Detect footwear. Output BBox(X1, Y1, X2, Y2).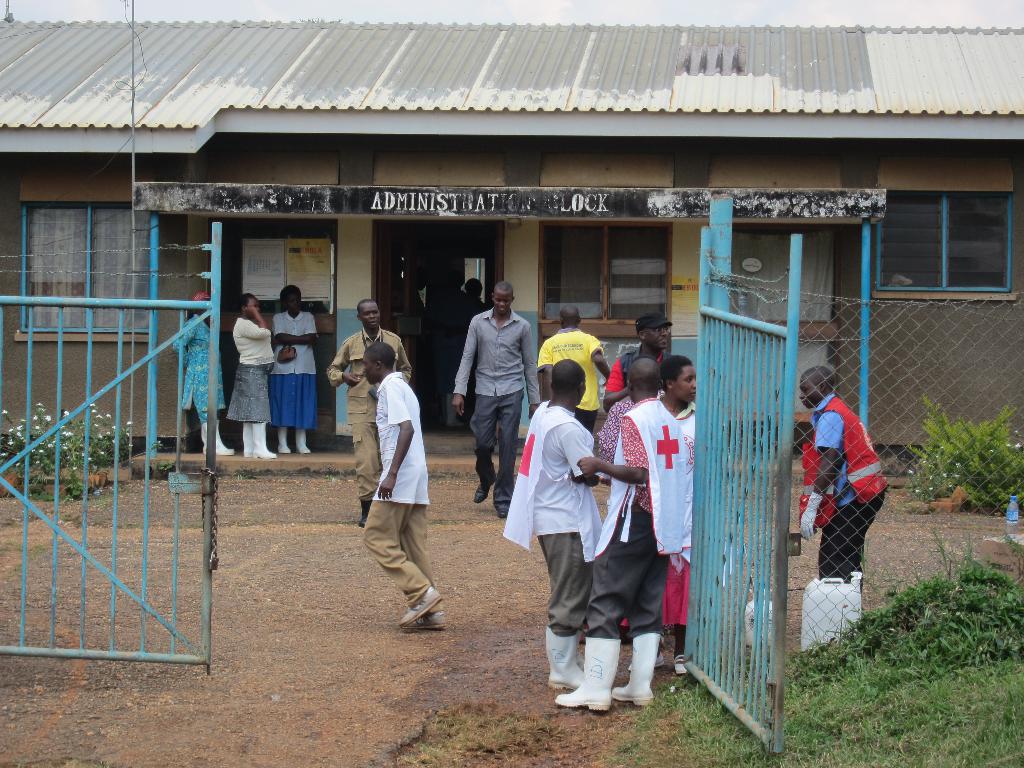
BBox(252, 421, 275, 457).
